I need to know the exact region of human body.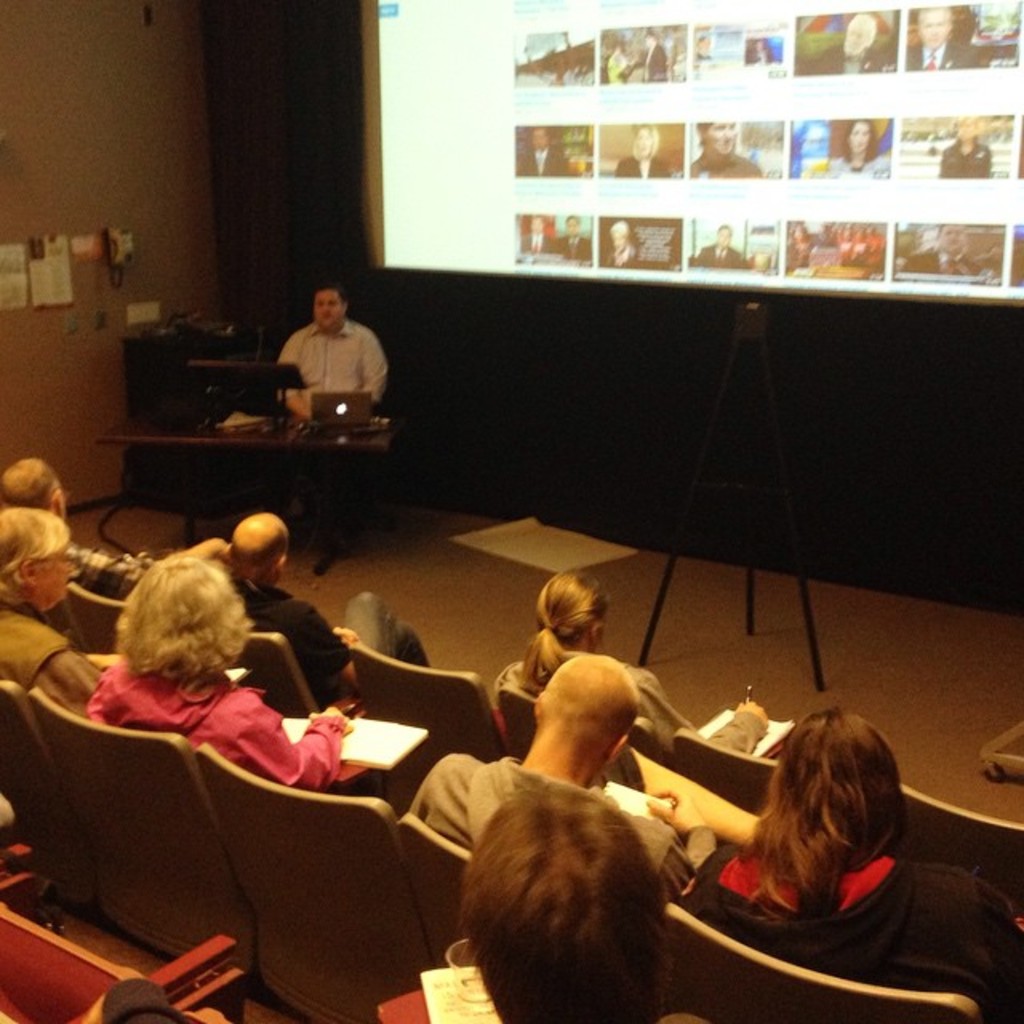
Region: [405, 658, 726, 904].
